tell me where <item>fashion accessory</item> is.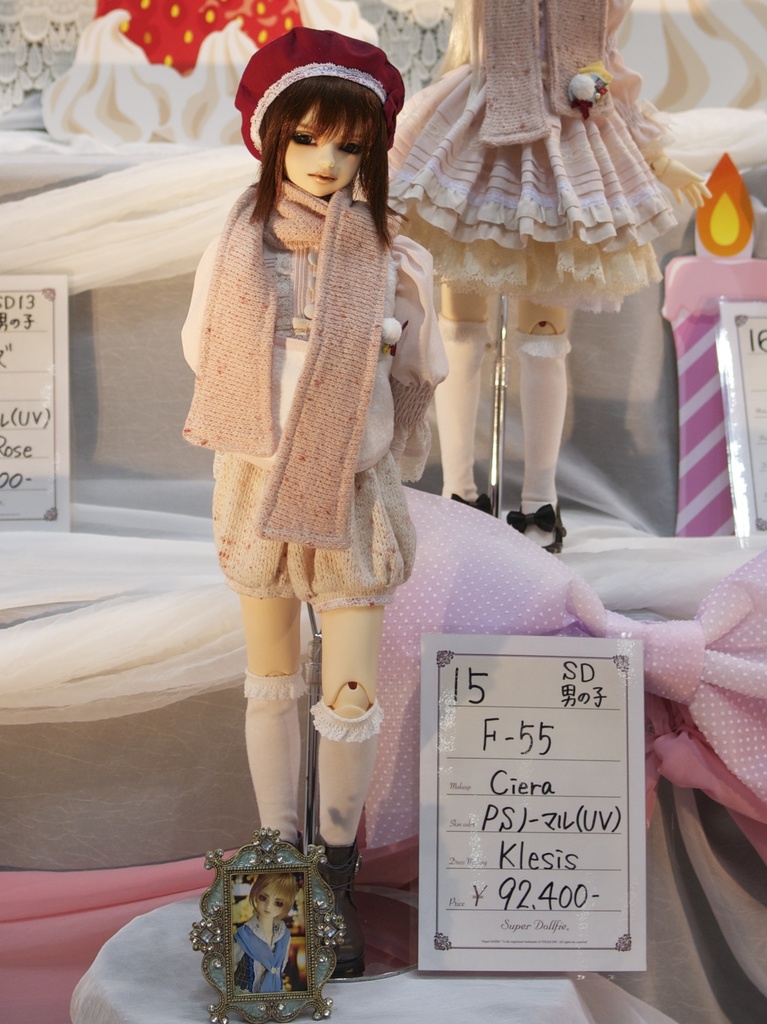
<item>fashion accessory</item> is at box=[507, 511, 568, 557].
